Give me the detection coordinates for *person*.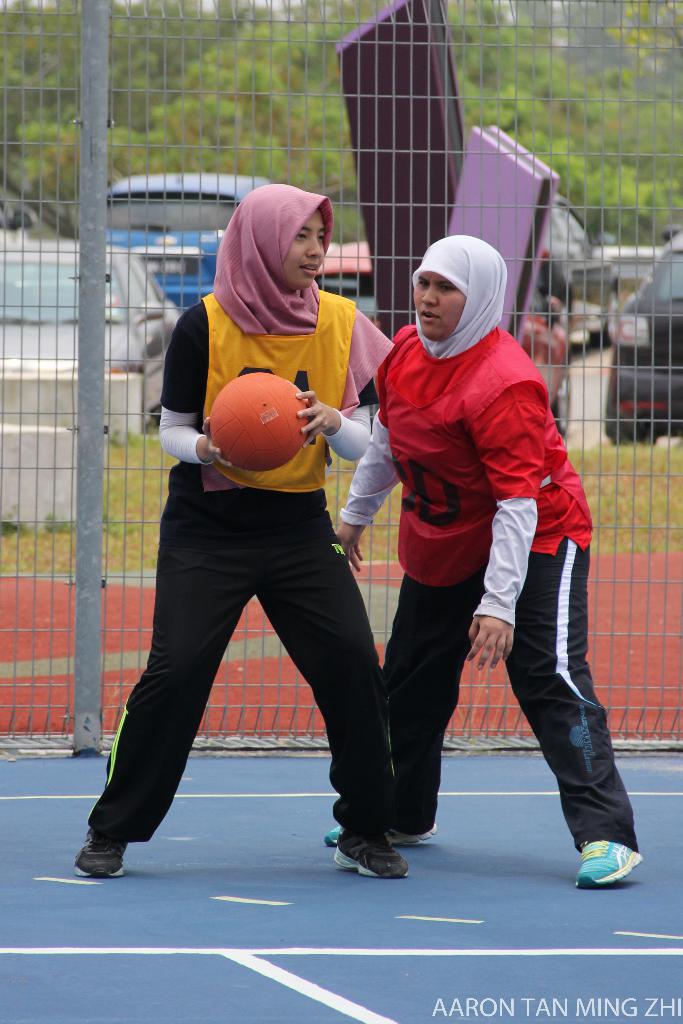
box(79, 175, 404, 875).
